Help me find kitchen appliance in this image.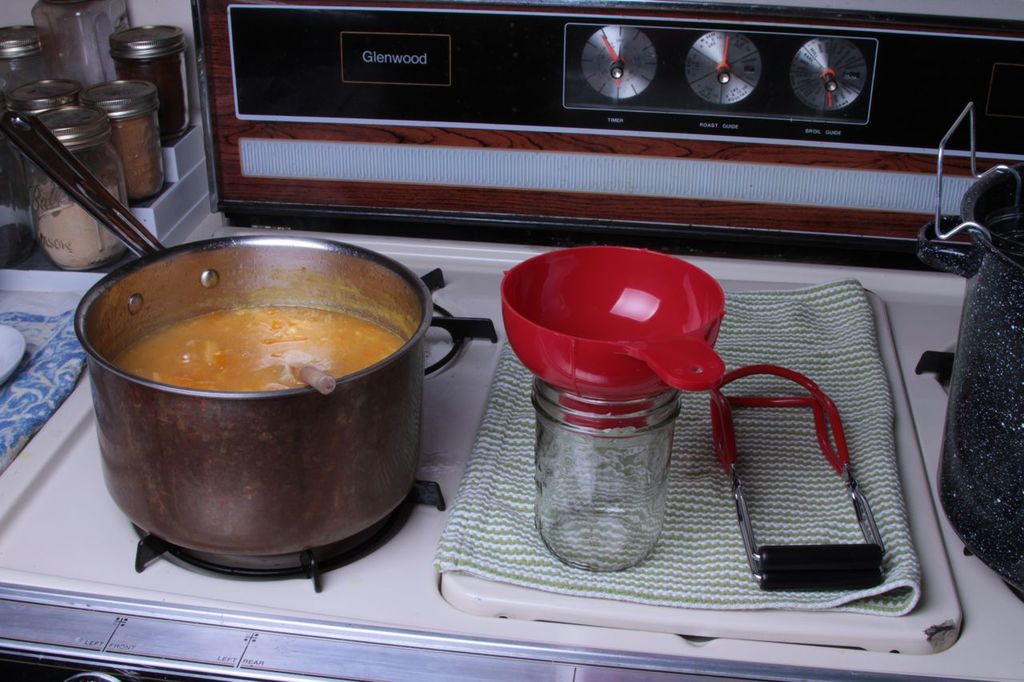
Found it: crop(529, 387, 681, 570).
